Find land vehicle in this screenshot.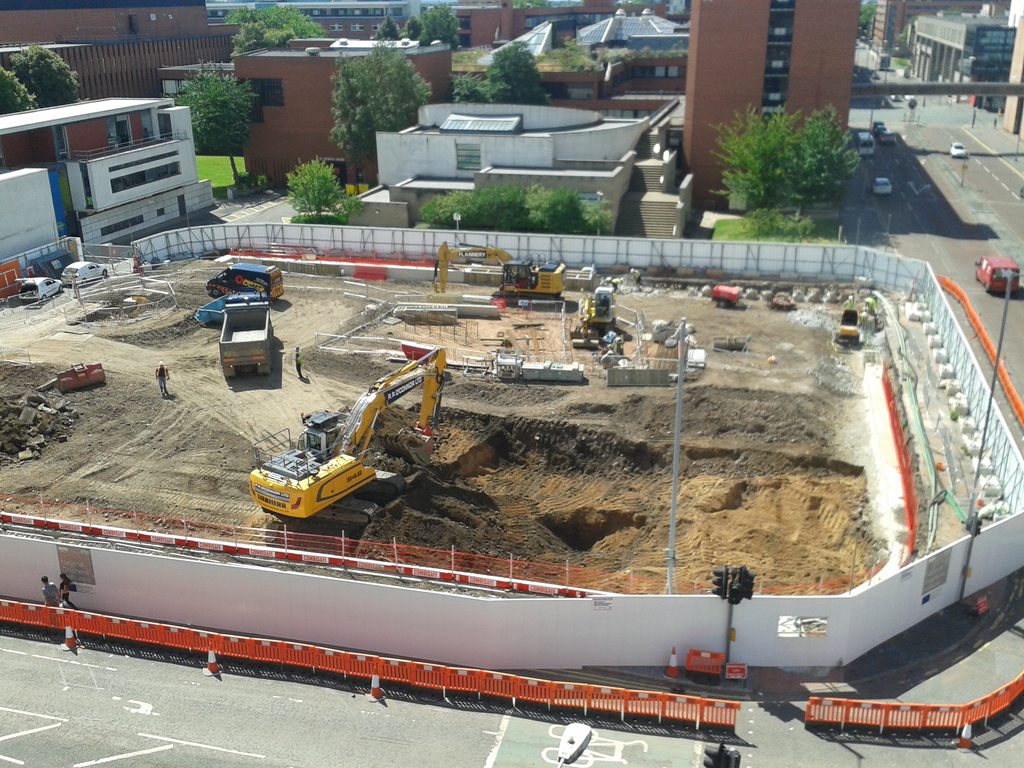
The bounding box for land vehicle is pyautogui.locateOnScreen(950, 141, 966, 156).
